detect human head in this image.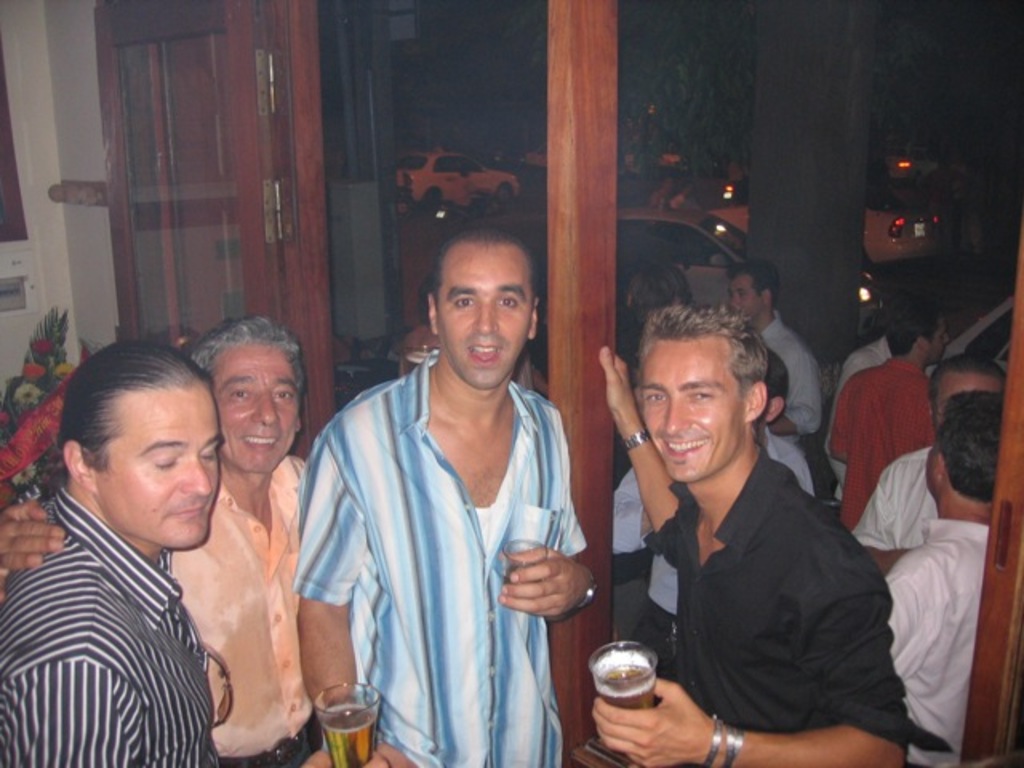
Detection: <region>875, 302, 949, 365</region>.
